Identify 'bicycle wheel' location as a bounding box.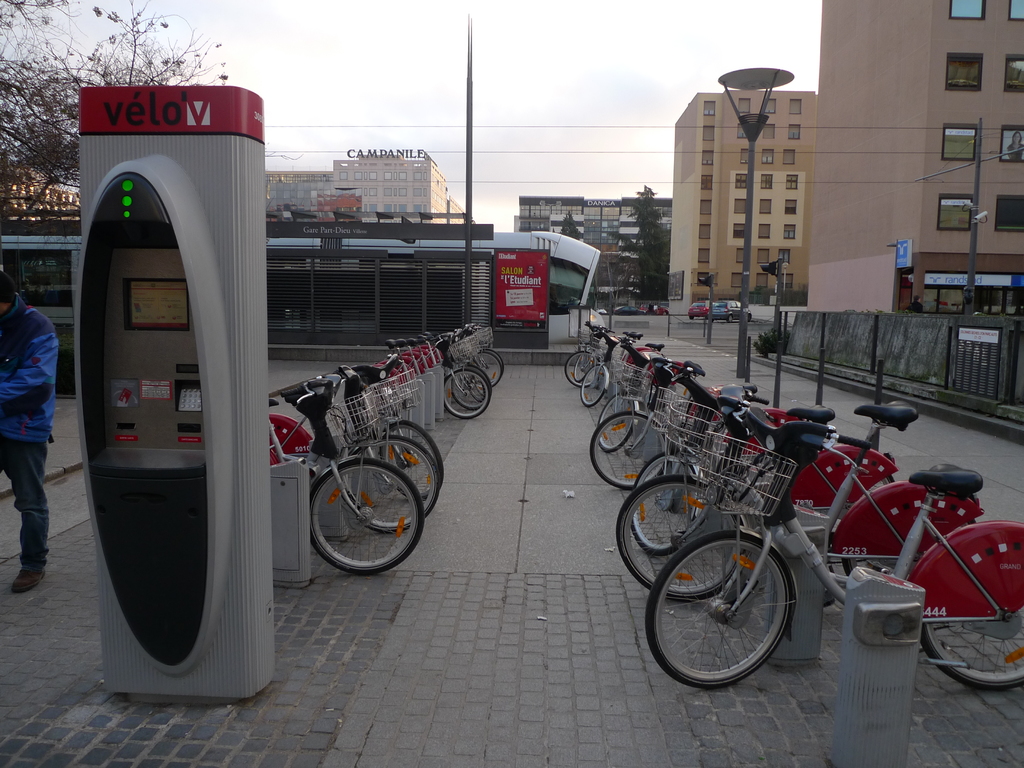
920/621/1023/693.
